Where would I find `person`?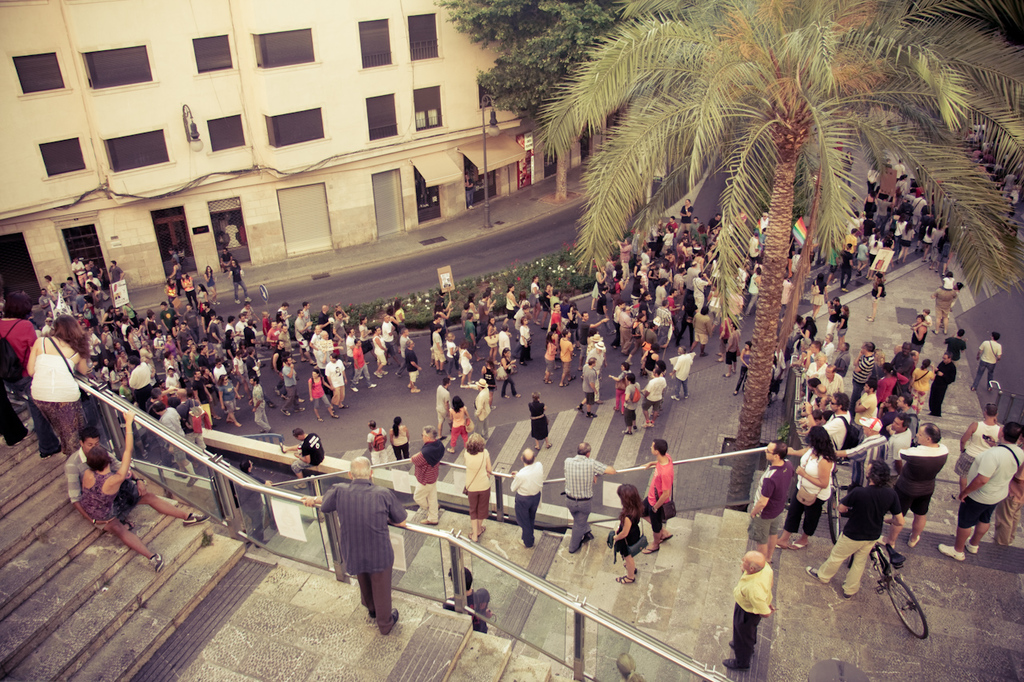
At <region>201, 264, 220, 301</region>.
